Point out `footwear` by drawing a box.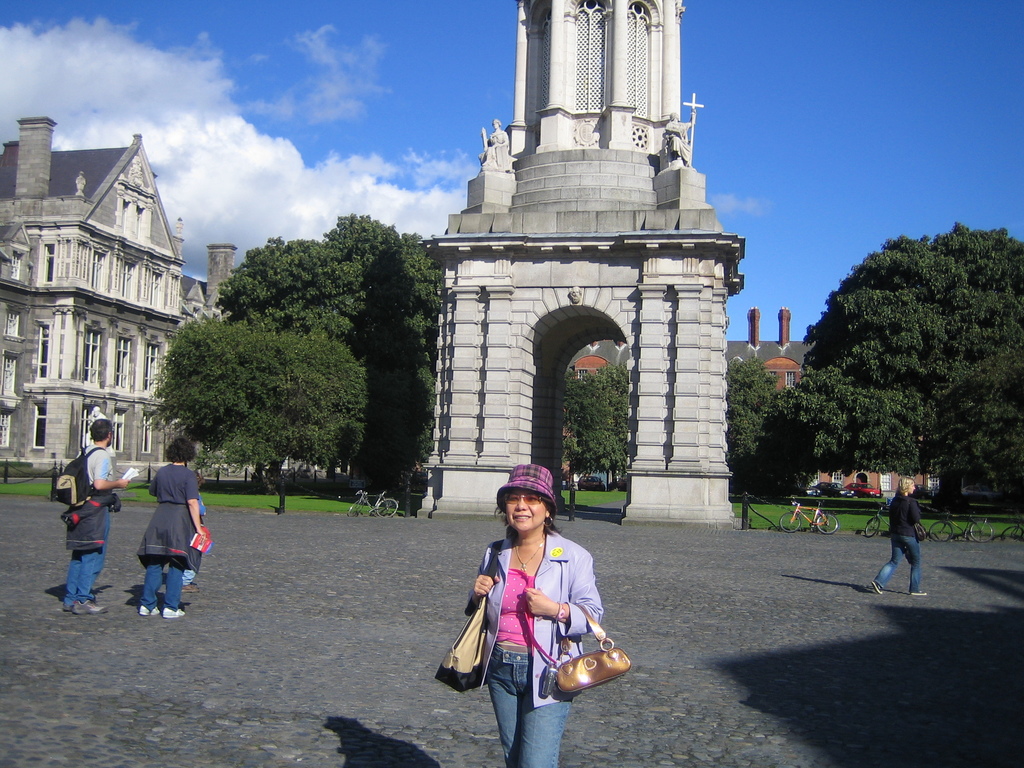
region(159, 605, 186, 619).
